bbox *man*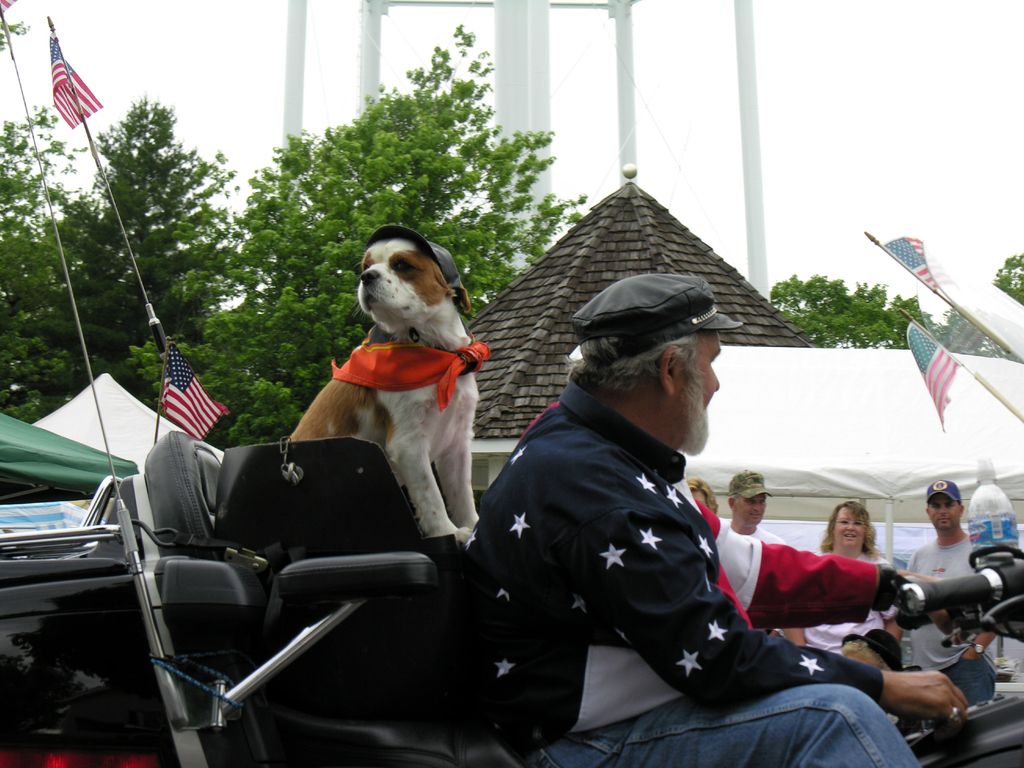
locate(437, 275, 966, 767)
